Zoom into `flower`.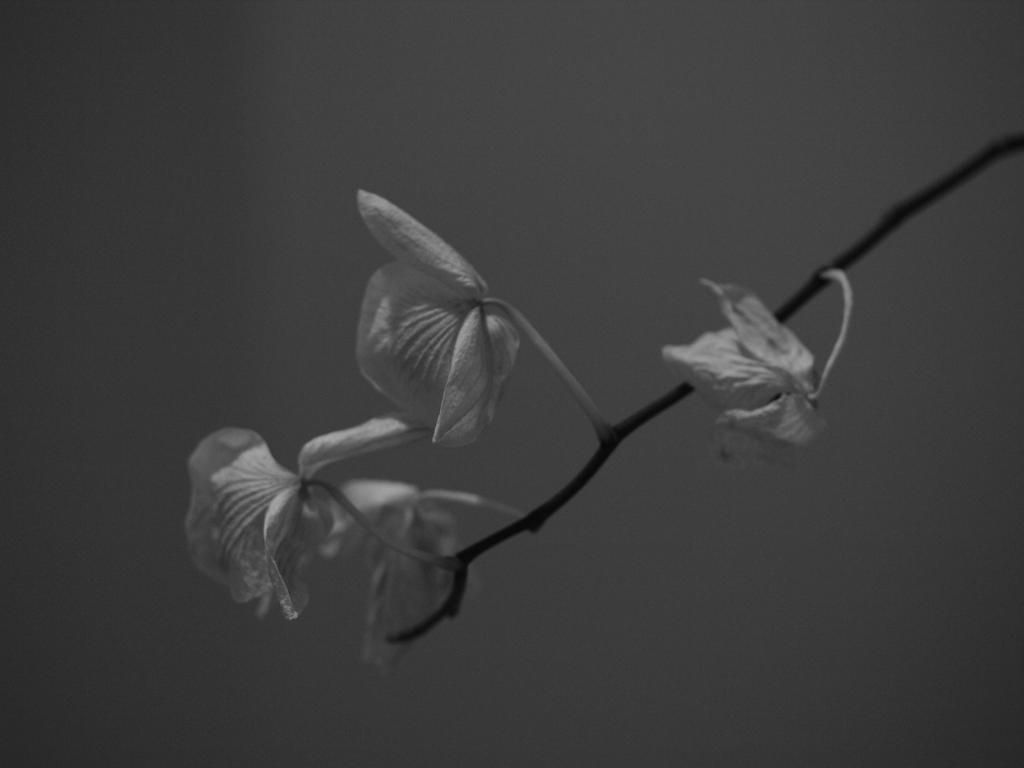
Zoom target: pyautogui.locateOnScreen(674, 289, 861, 458).
